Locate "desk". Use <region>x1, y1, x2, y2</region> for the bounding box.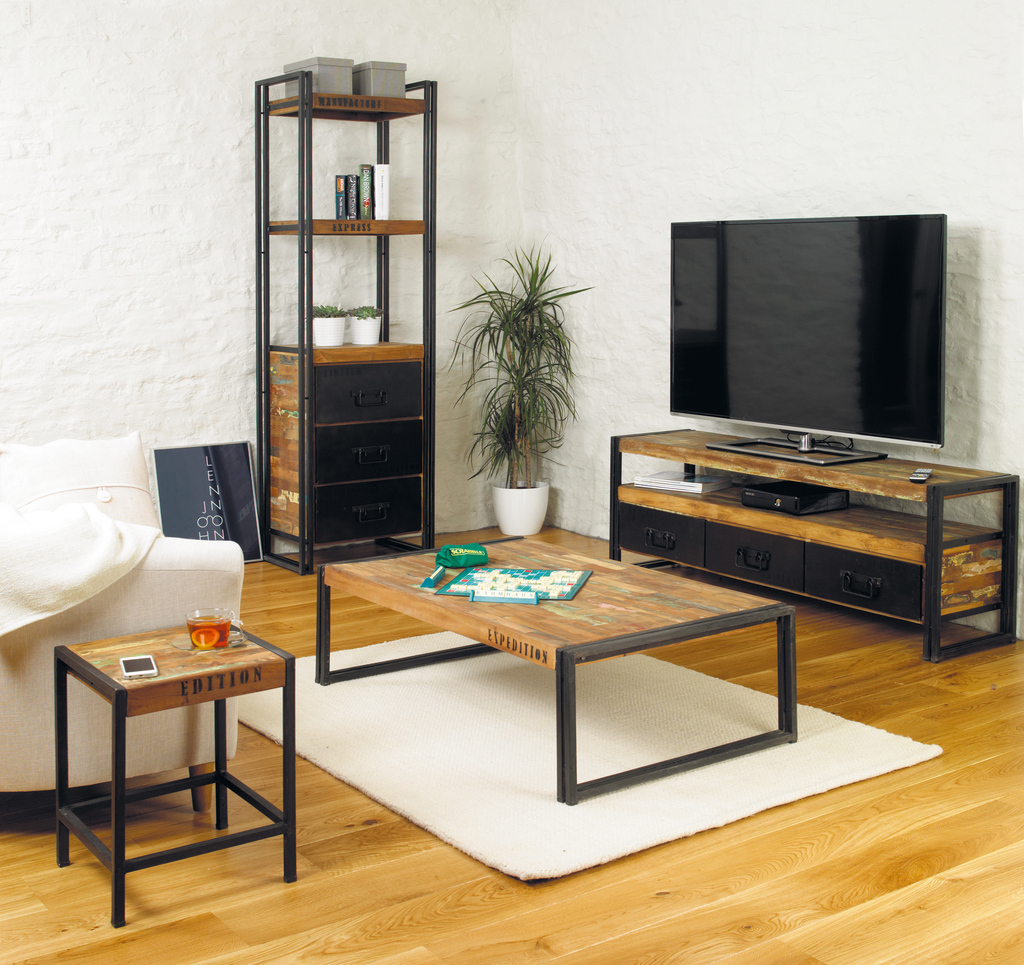
<region>278, 527, 795, 860</region>.
